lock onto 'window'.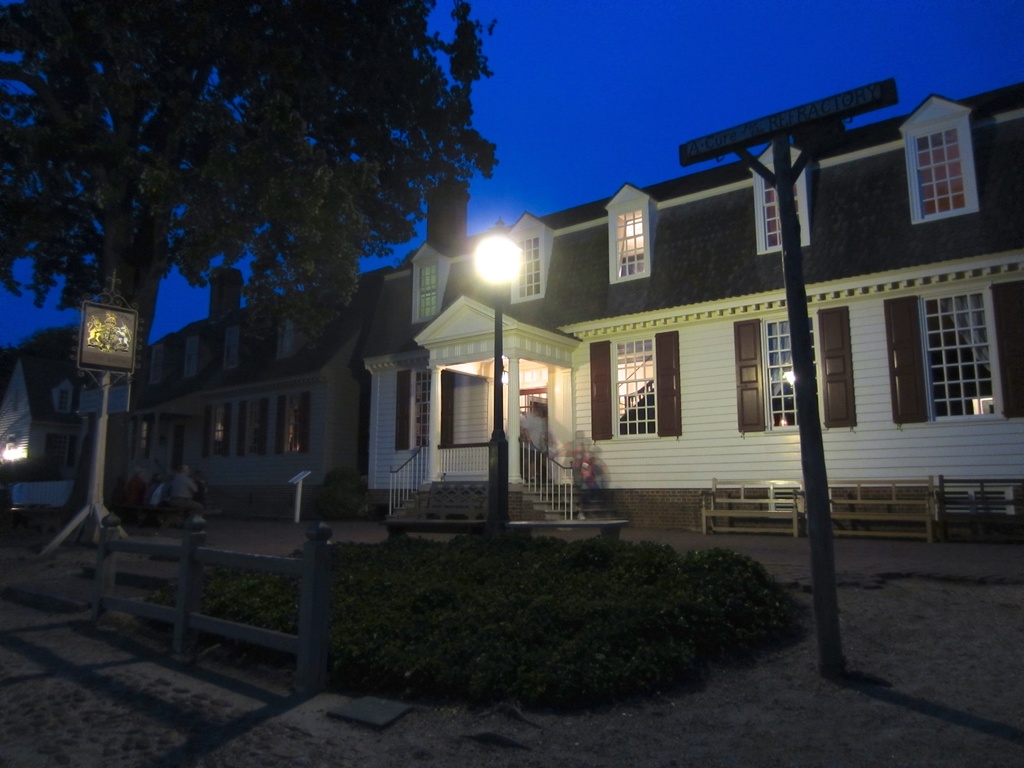
Locked: select_region(754, 308, 820, 431).
